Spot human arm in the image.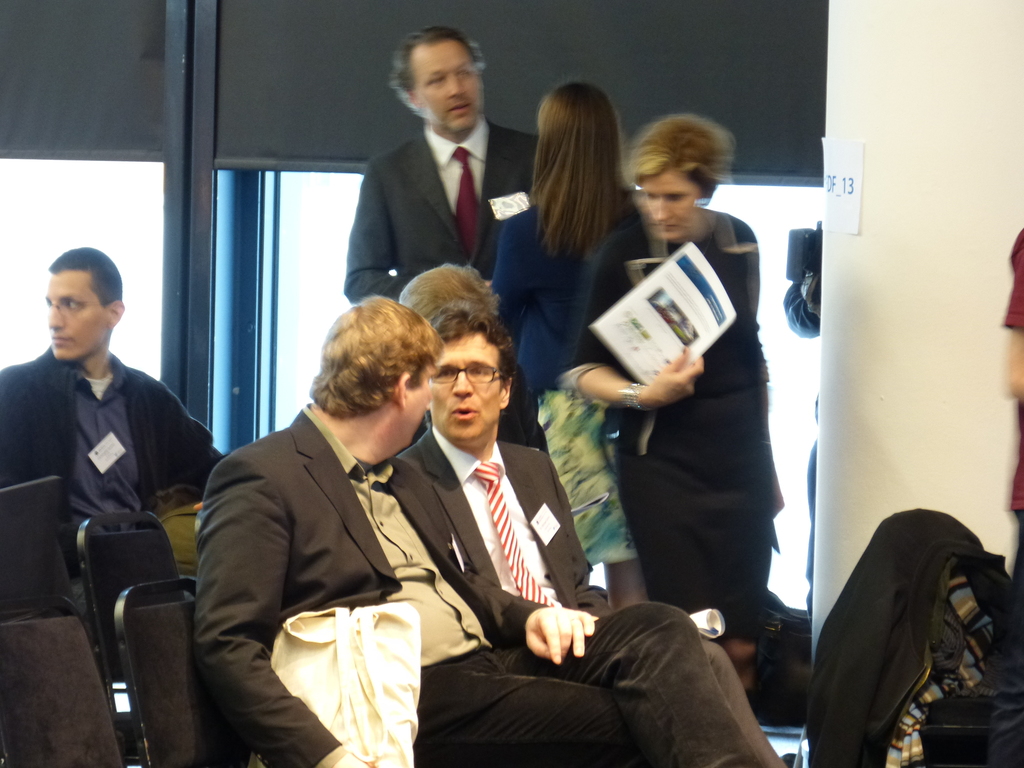
human arm found at <region>192, 465, 378, 767</region>.
